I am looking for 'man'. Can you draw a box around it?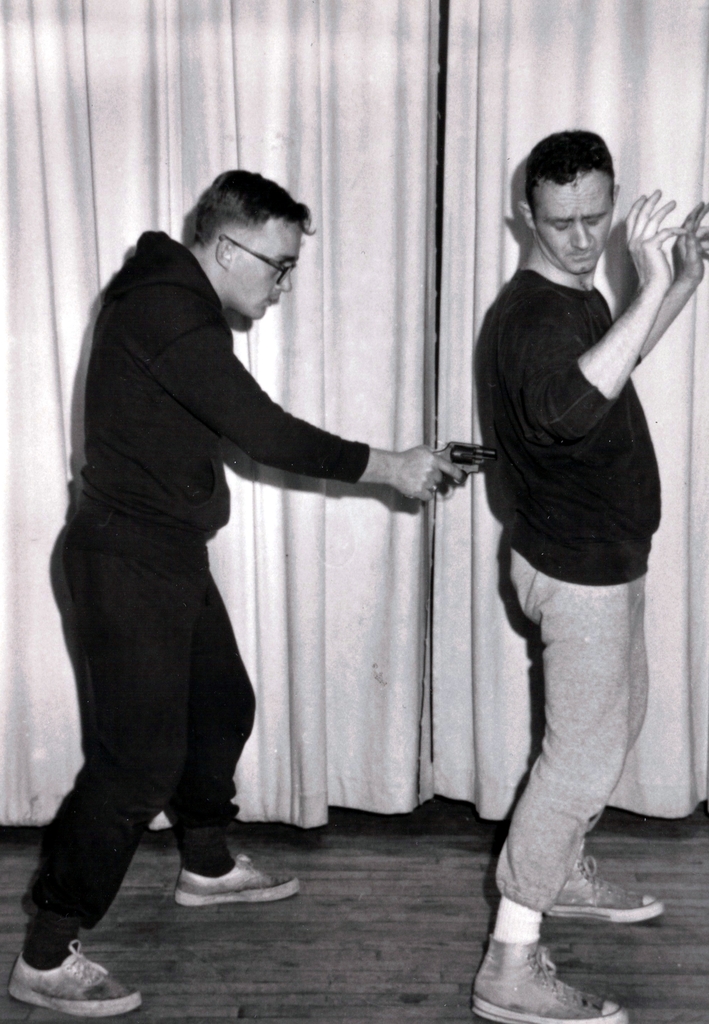
Sure, the bounding box is left=27, top=167, right=454, bottom=935.
